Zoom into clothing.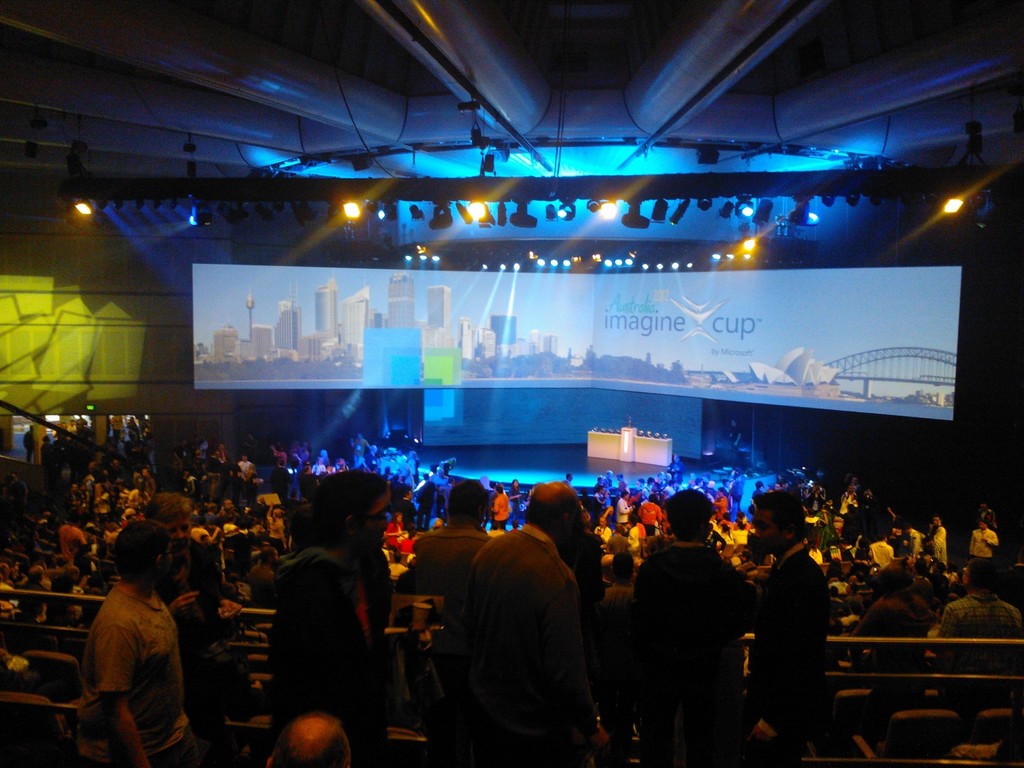
Zoom target: rect(159, 532, 235, 628).
